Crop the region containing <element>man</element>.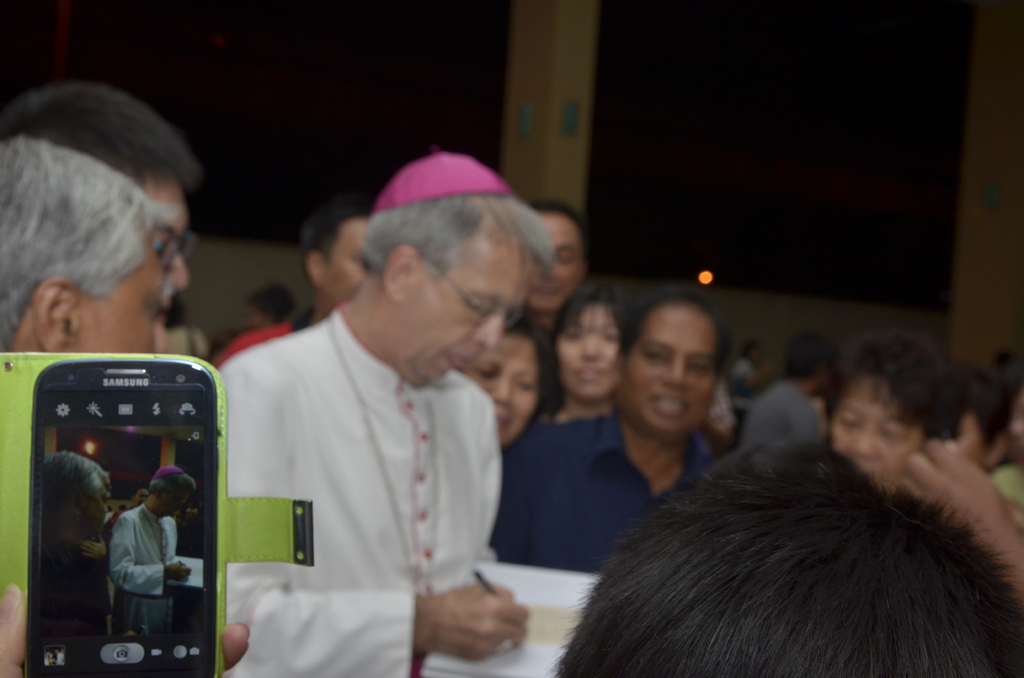
Crop region: {"x1": 116, "y1": 462, "x2": 187, "y2": 638}.
